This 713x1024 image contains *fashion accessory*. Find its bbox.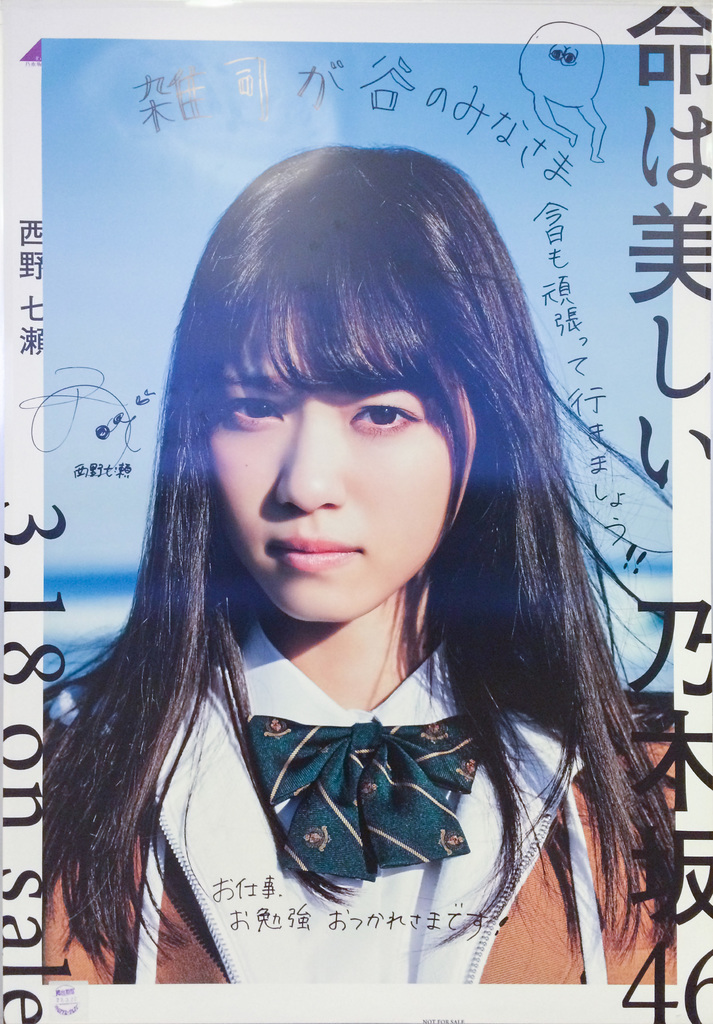
[248, 712, 479, 888].
